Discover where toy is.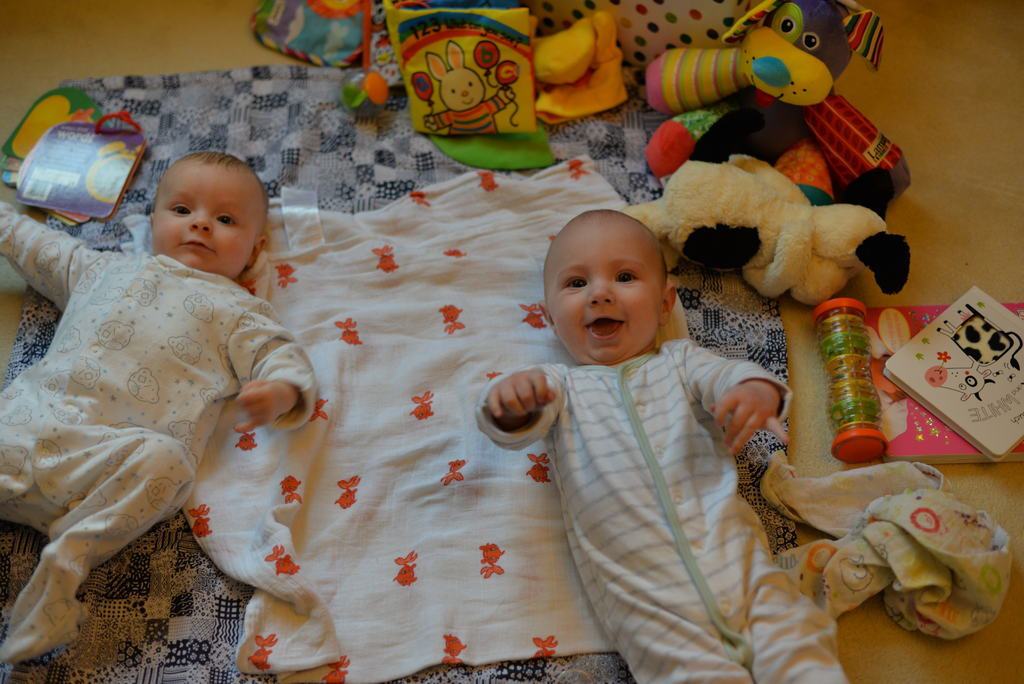
Discovered at (left=377, top=0, right=558, bottom=139).
